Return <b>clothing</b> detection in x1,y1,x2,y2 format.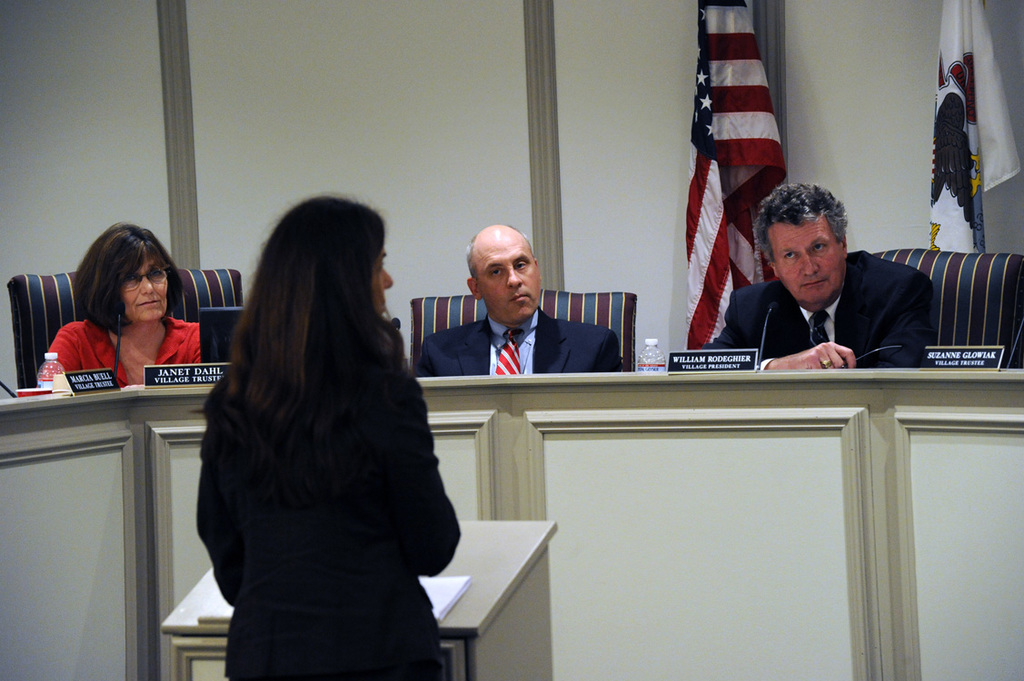
418,306,621,370.
